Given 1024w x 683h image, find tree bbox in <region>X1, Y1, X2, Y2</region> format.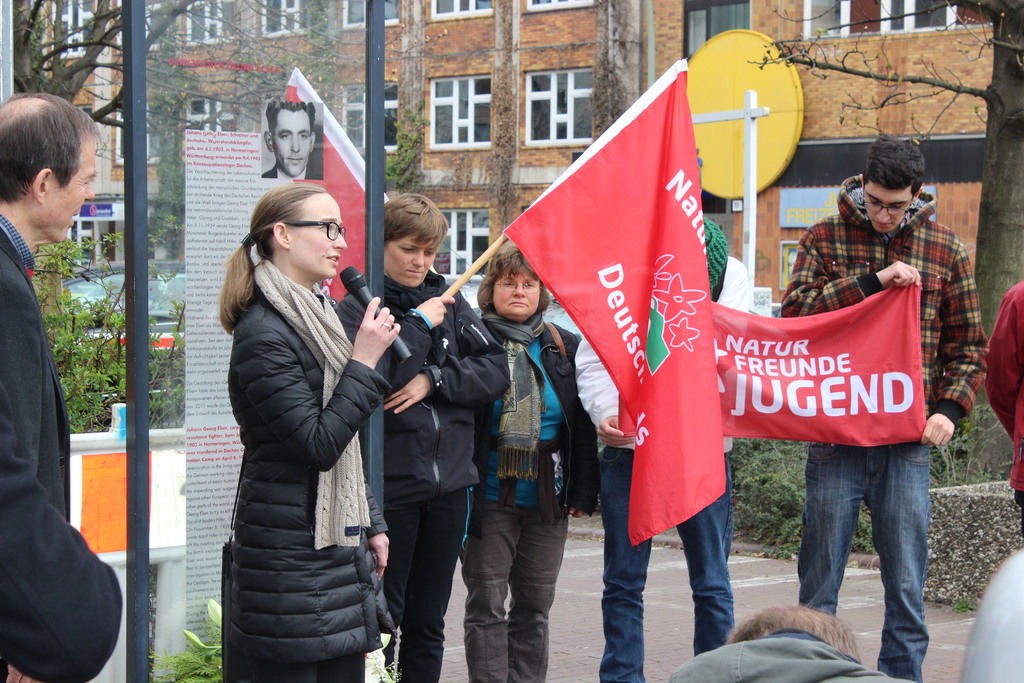
<region>12, 0, 312, 318</region>.
